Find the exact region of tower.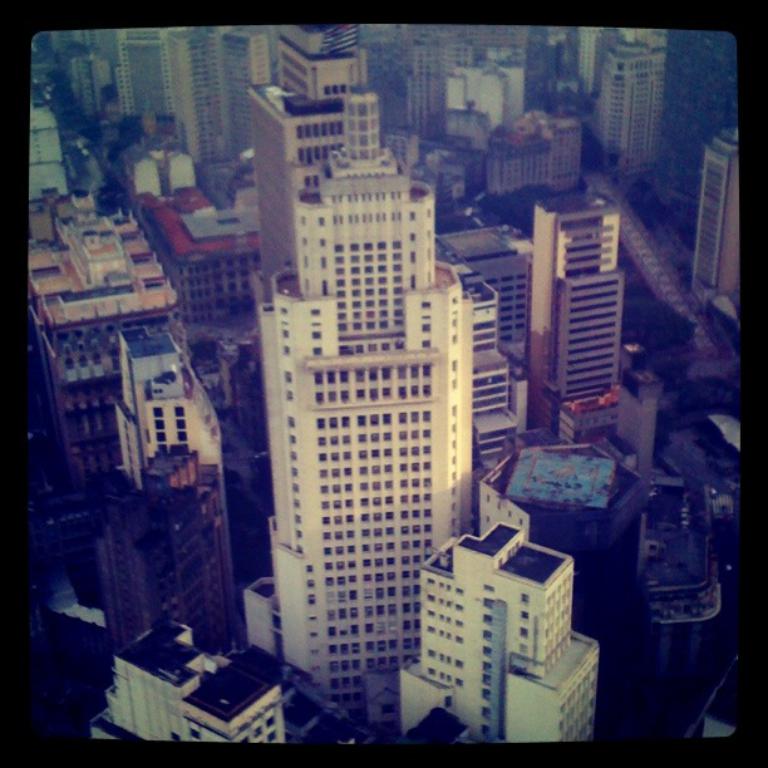
Exact region: (277,83,482,713).
